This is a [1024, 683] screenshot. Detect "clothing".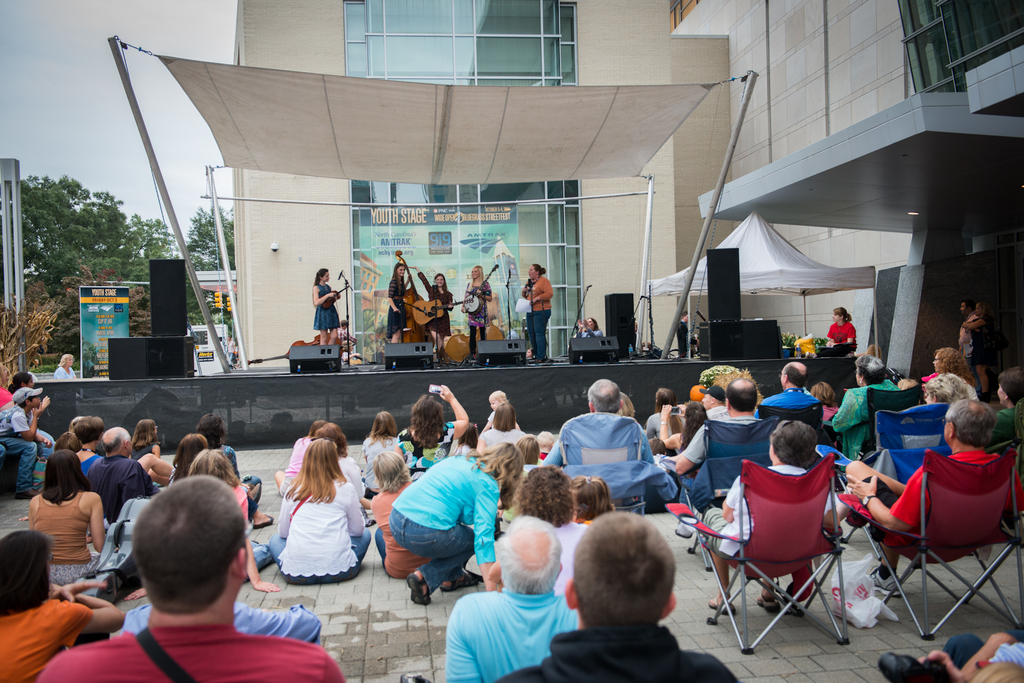
<box>32,492,93,561</box>.
